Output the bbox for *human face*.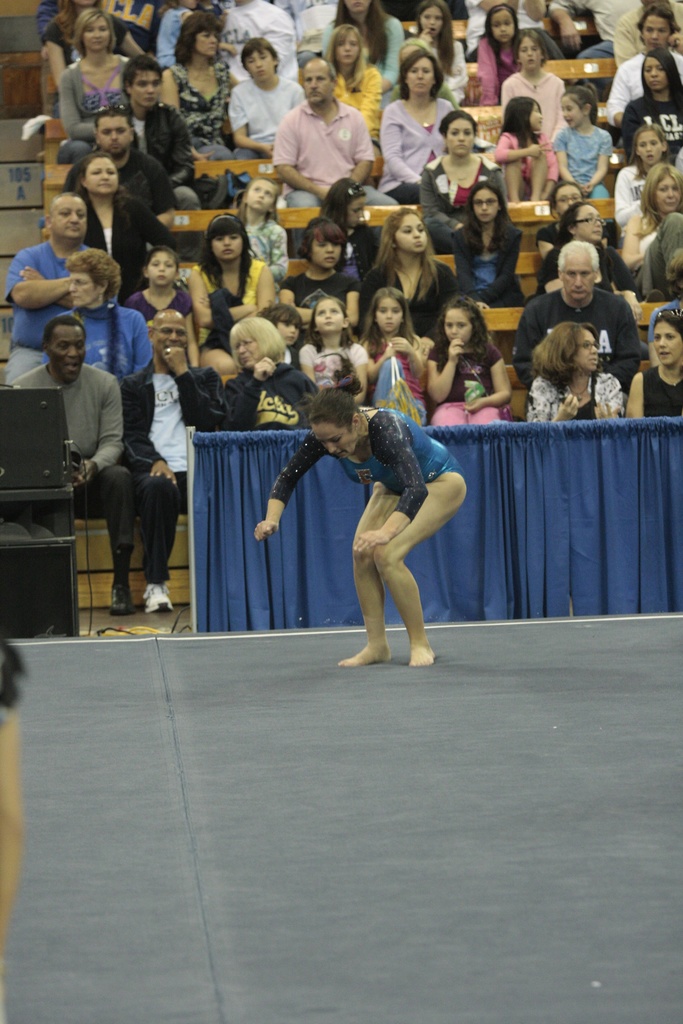
locate(208, 226, 247, 264).
